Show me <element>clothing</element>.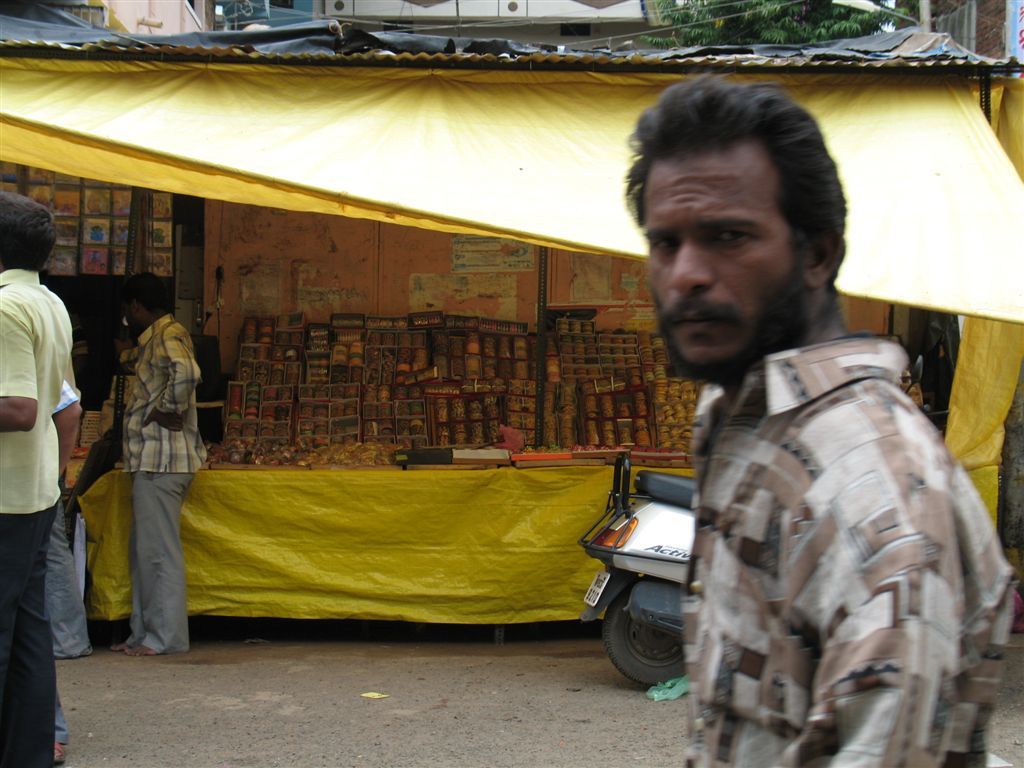
<element>clothing</element> is here: (113, 309, 207, 649).
